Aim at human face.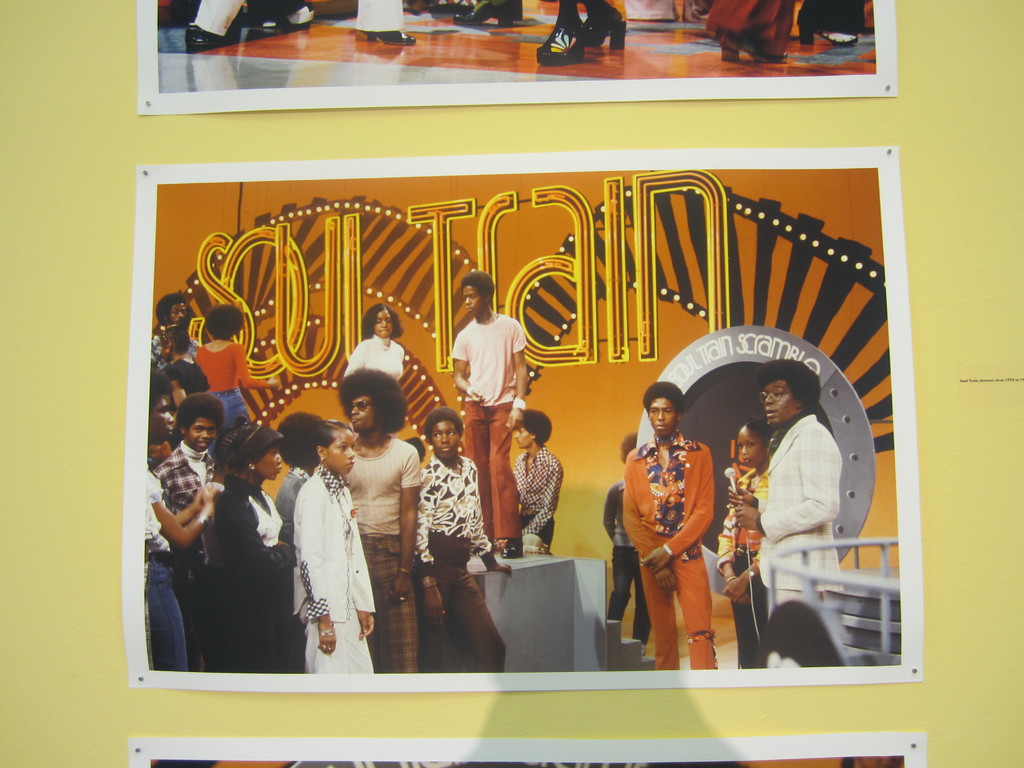
Aimed at detection(324, 431, 354, 476).
